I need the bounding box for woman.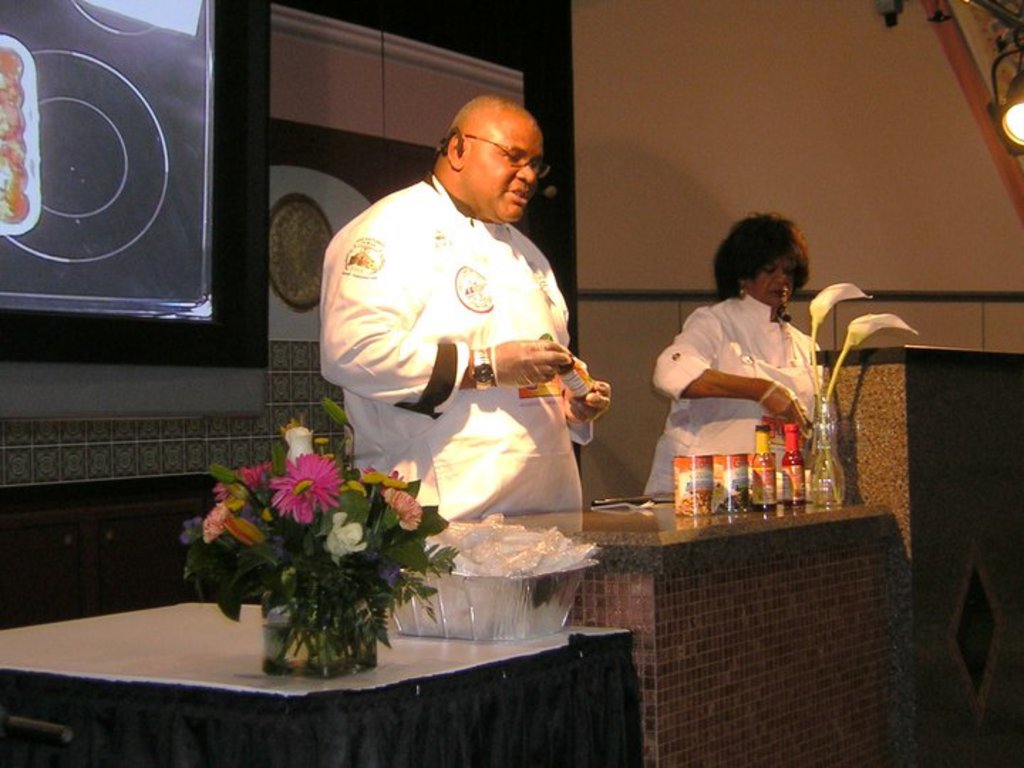
Here it is: x1=651, y1=219, x2=842, y2=492.
